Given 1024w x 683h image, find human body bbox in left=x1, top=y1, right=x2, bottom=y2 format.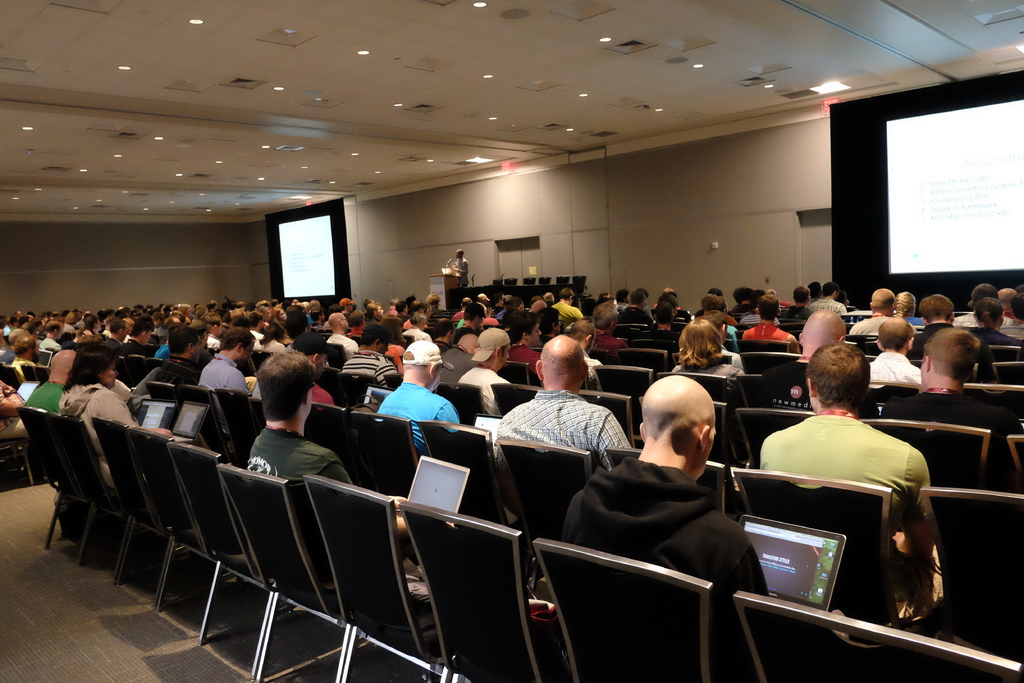
left=450, top=251, right=468, bottom=287.
